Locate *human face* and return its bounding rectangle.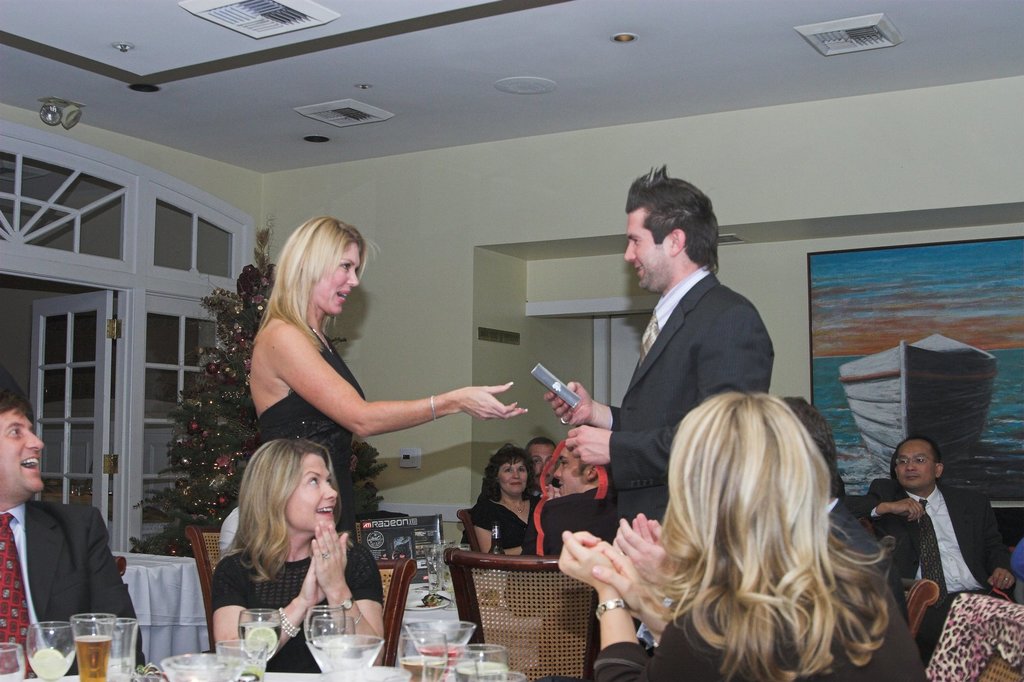
pyautogui.locateOnScreen(556, 449, 580, 495).
